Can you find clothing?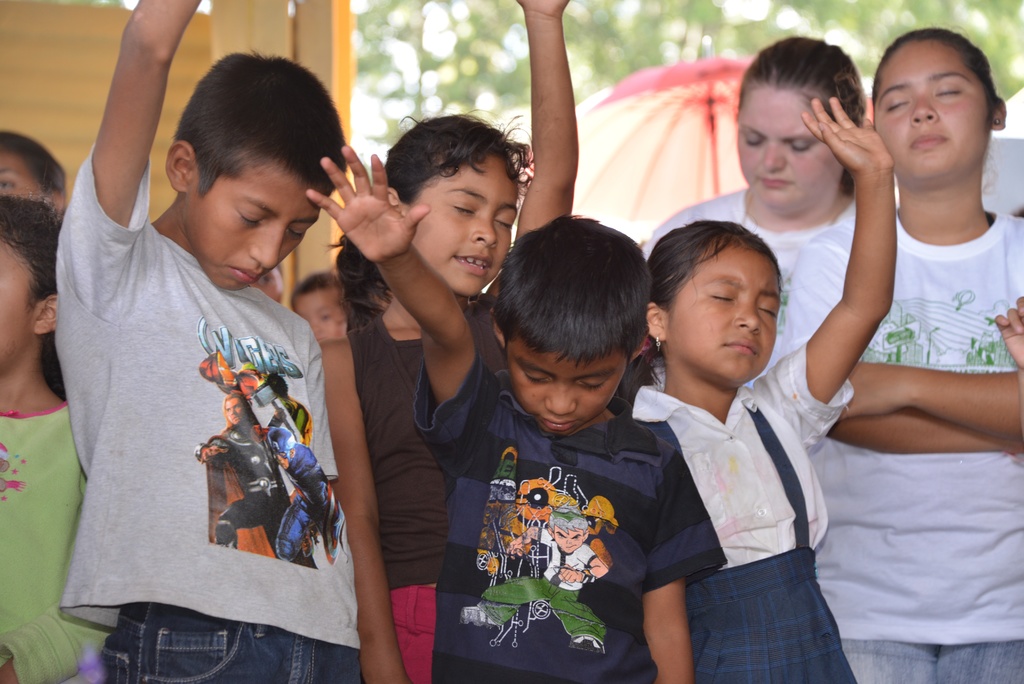
Yes, bounding box: box=[0, 403, 112, 682].
